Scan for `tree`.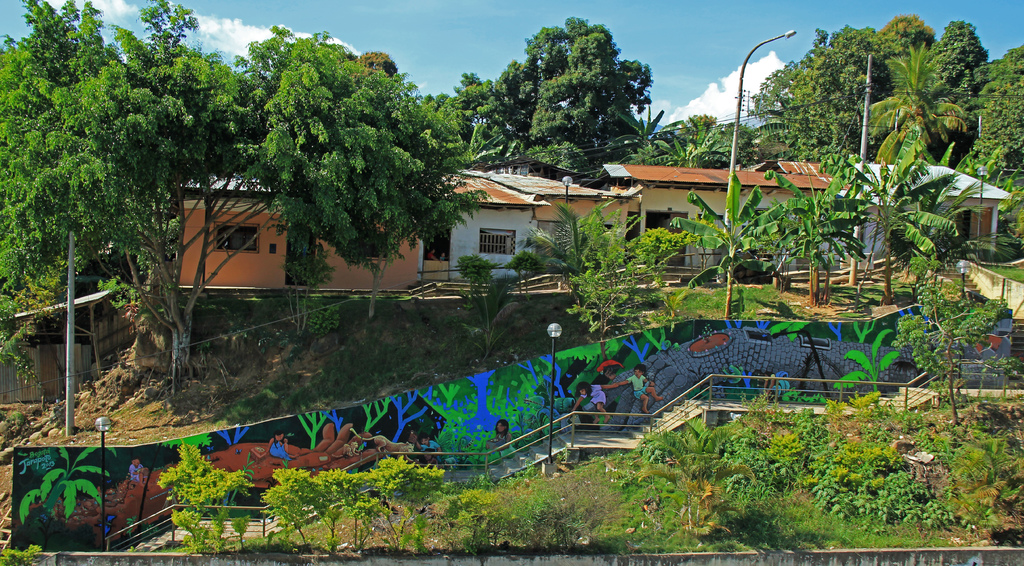
Scan result: 158, 441, 250, 556.
